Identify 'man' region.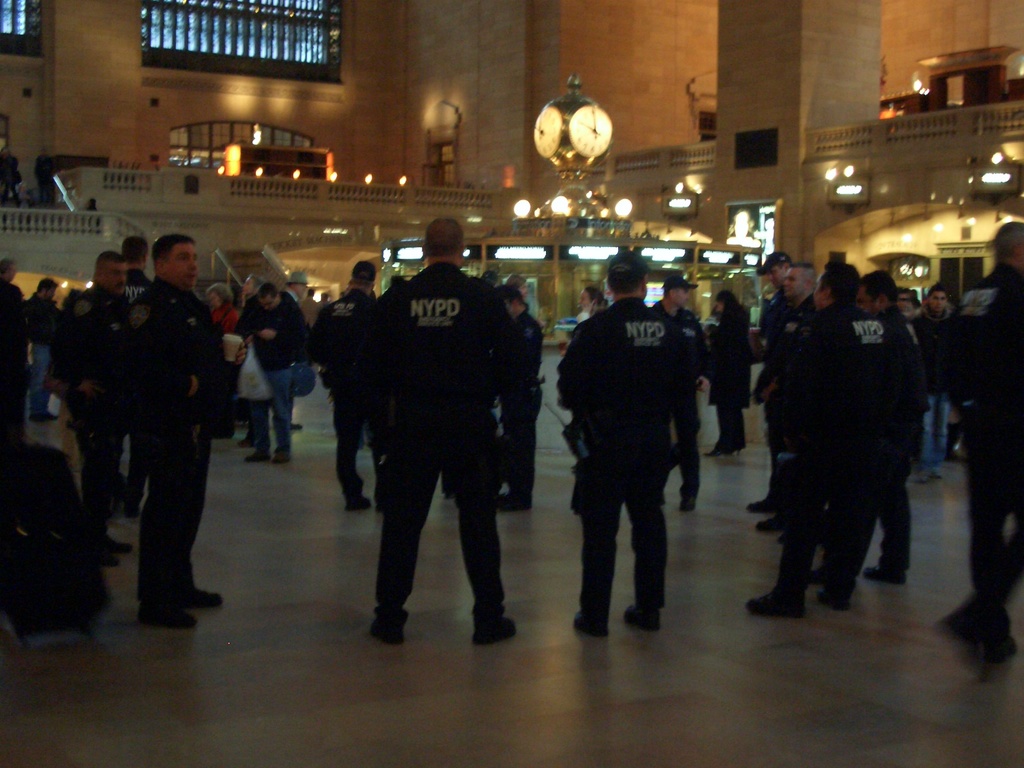
Region: x1=317, y1=284, x2=325, y2=306.
